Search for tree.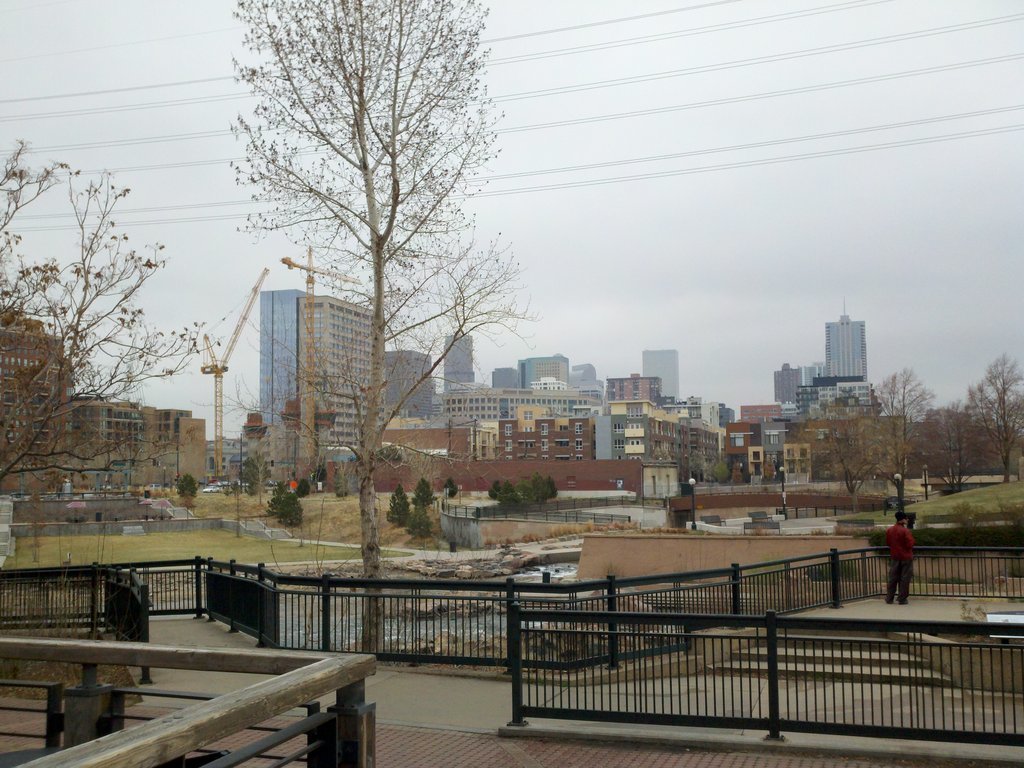
Found at select_region(180, 477, 197, 509).
